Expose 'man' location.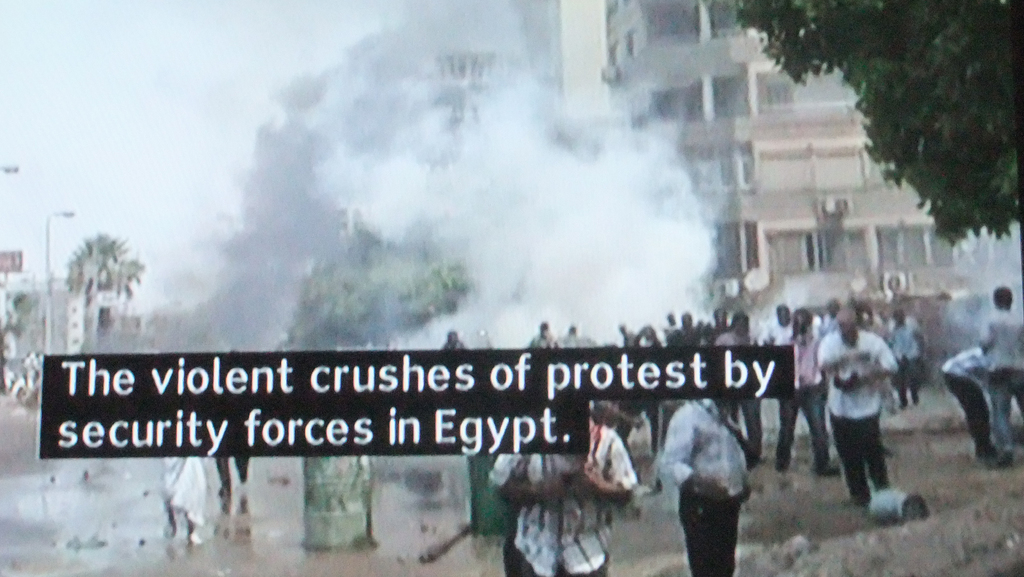
Exposed at box=[662, 393, 753, 576].
